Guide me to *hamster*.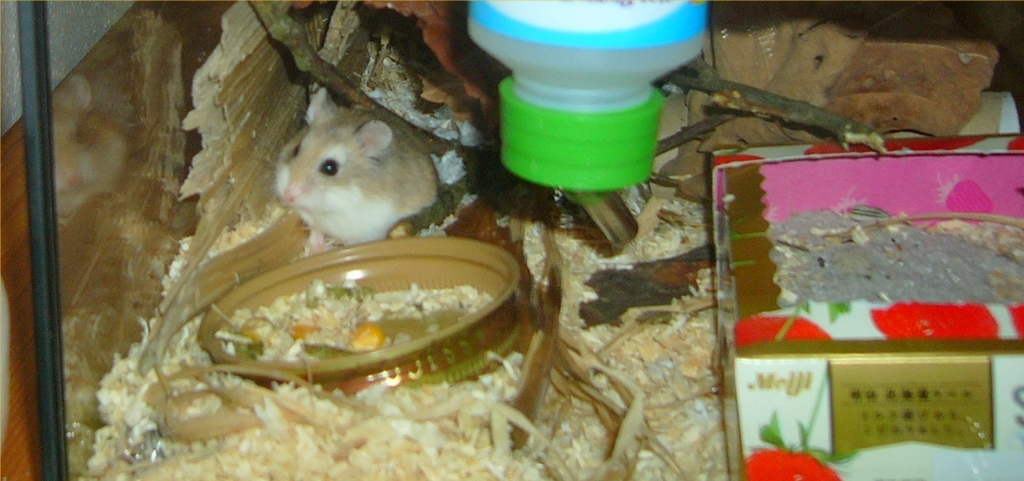
Guidance: left=274, top=88, right=439, bottom=244.
